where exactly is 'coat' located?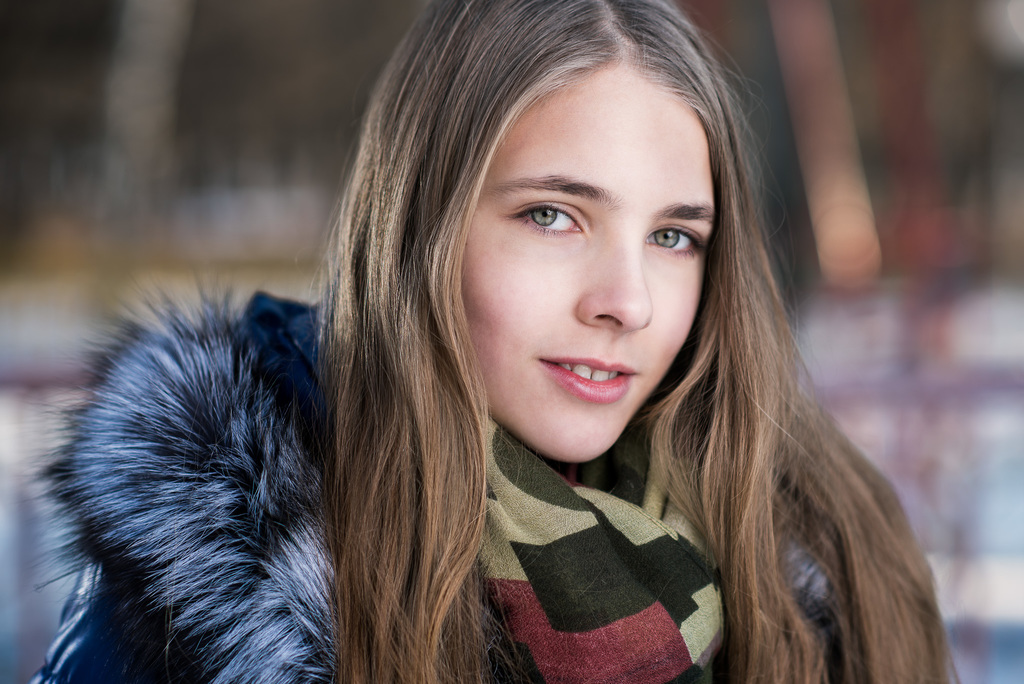
Its bounding box is [left=15, top=276, right=837, bottom=683].
